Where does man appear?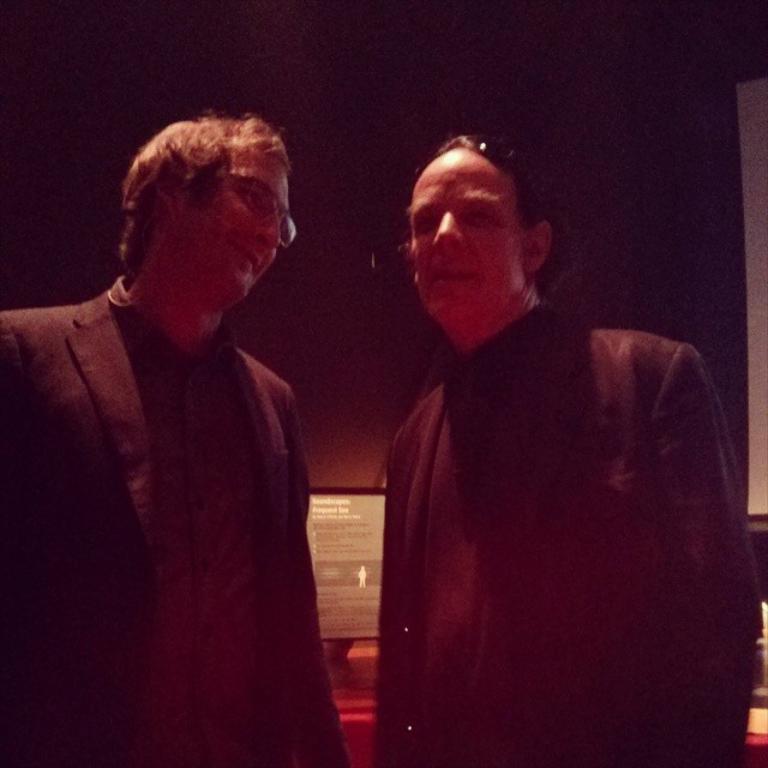
Appears at [370, 127, 761, 767].
